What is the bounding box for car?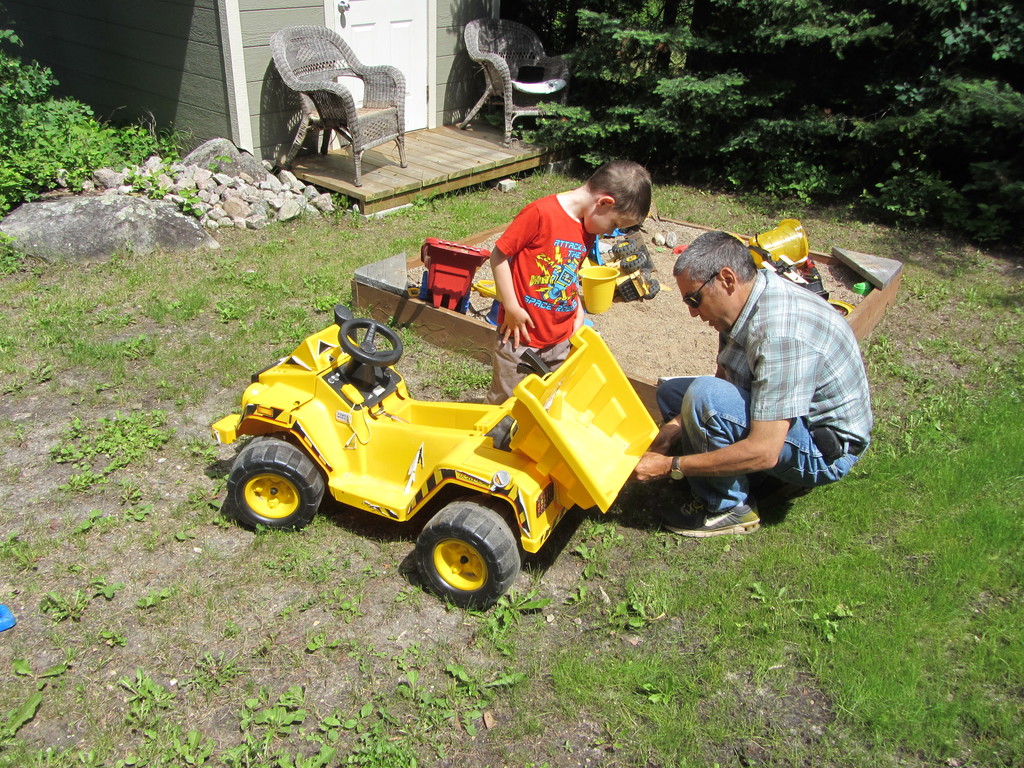
<region>207, 315, 665, 613</region>.
